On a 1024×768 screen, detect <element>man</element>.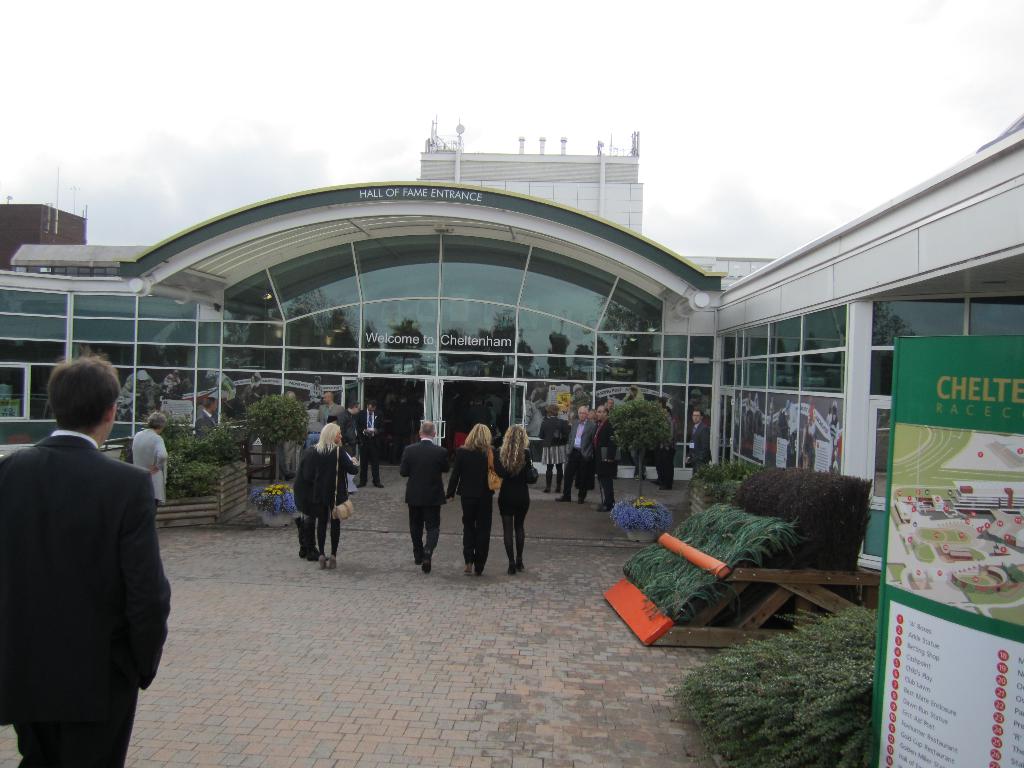
<bbox>572, 383, 593, 404</bbox>.
